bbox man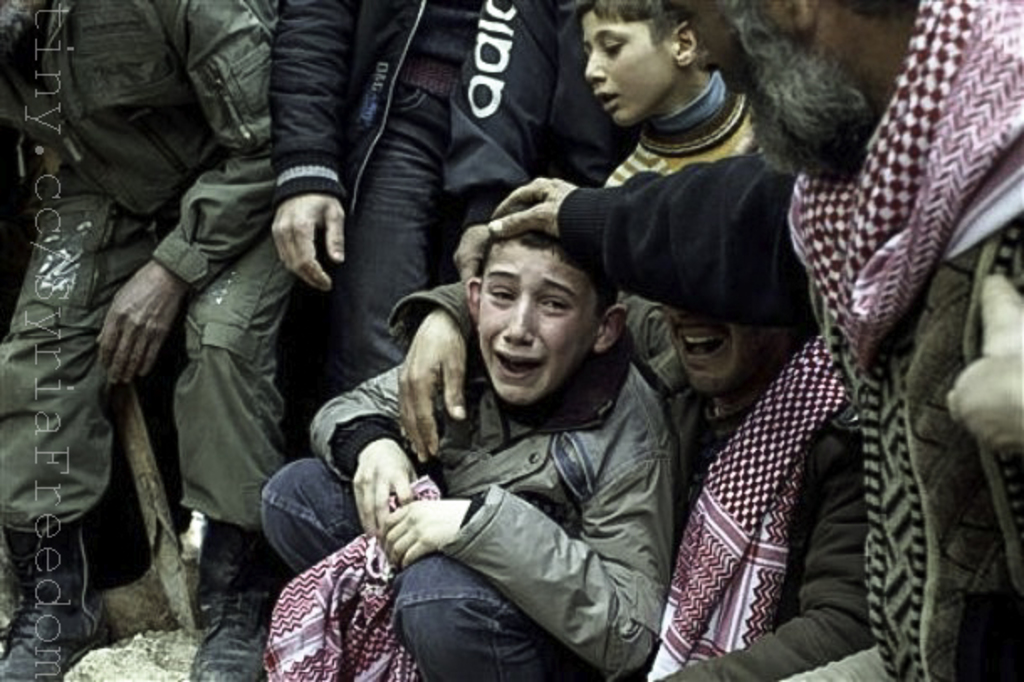
Rect(264, 0, 640, 395)
